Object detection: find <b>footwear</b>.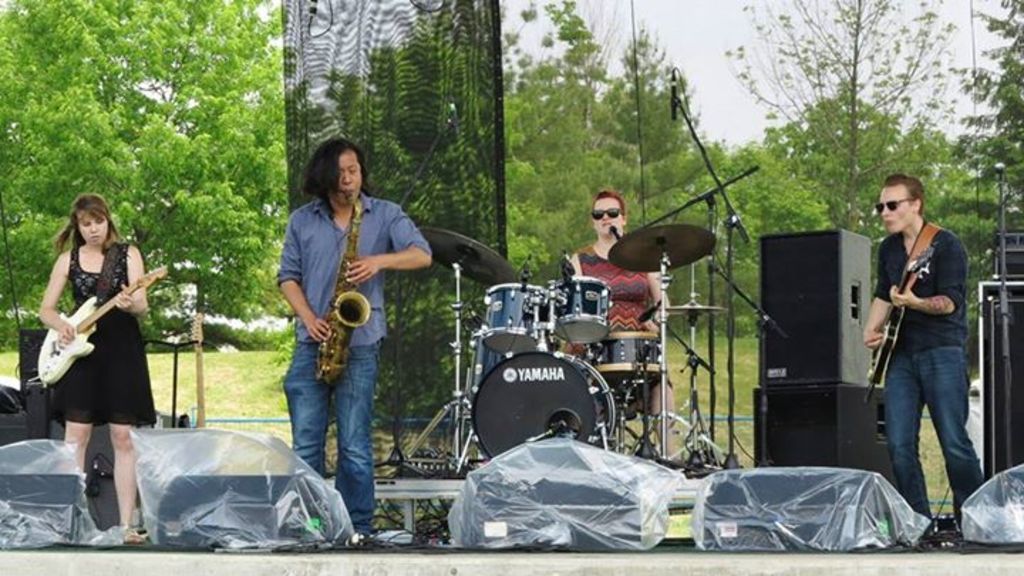
detection(119, 522, 148, 545).
